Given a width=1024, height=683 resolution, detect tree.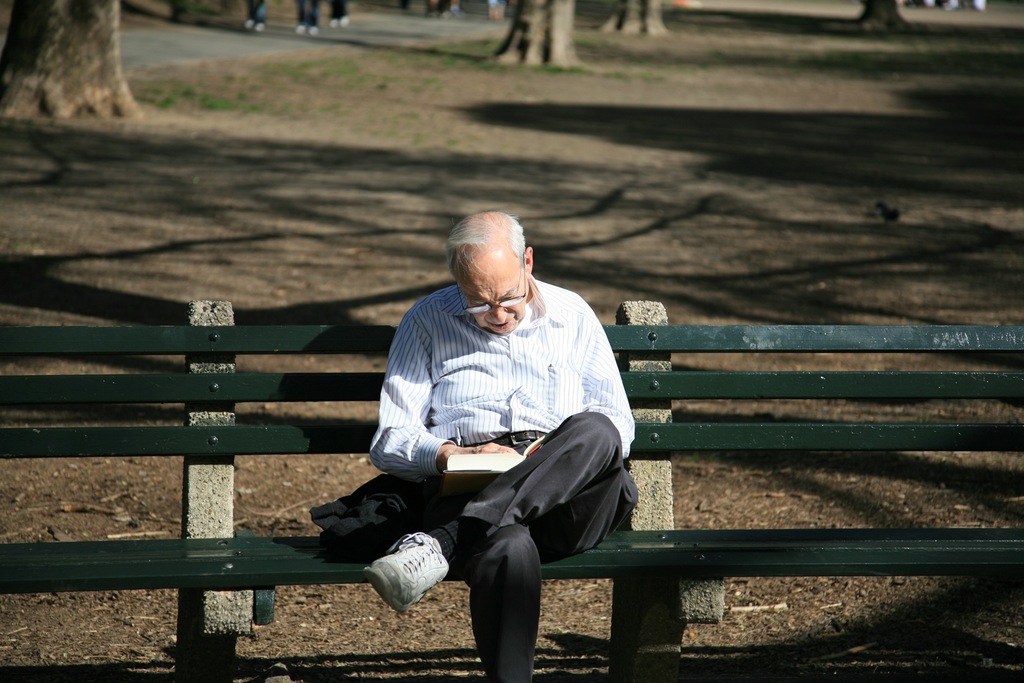
box=[605, 0, 667, 44].
